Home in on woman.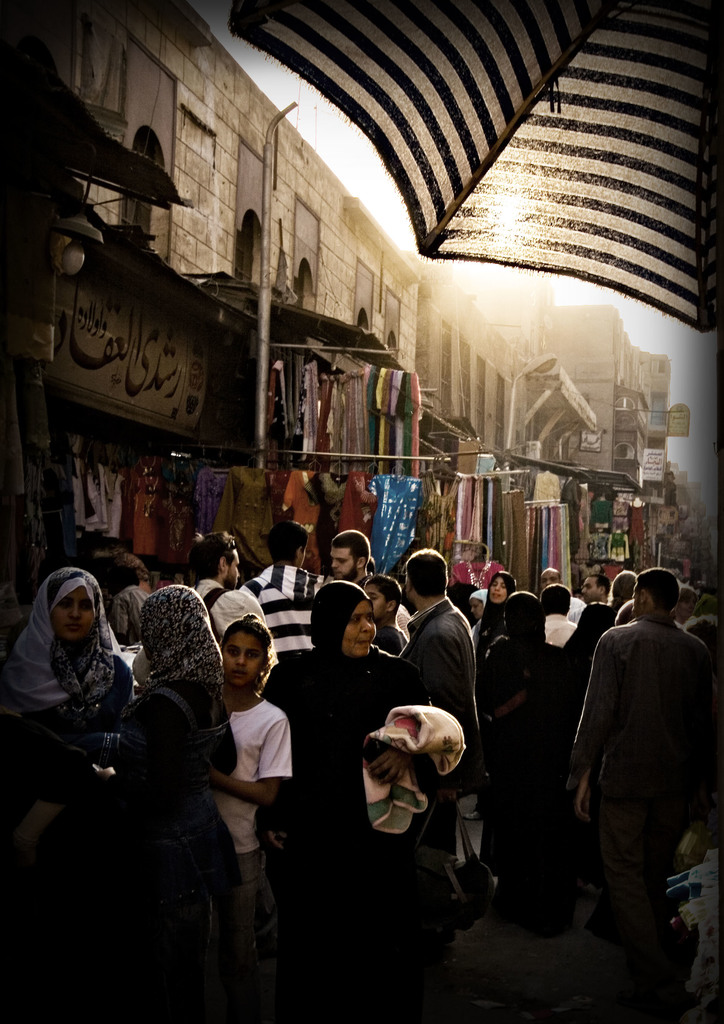
Homed in at 257/578/432/1023.
